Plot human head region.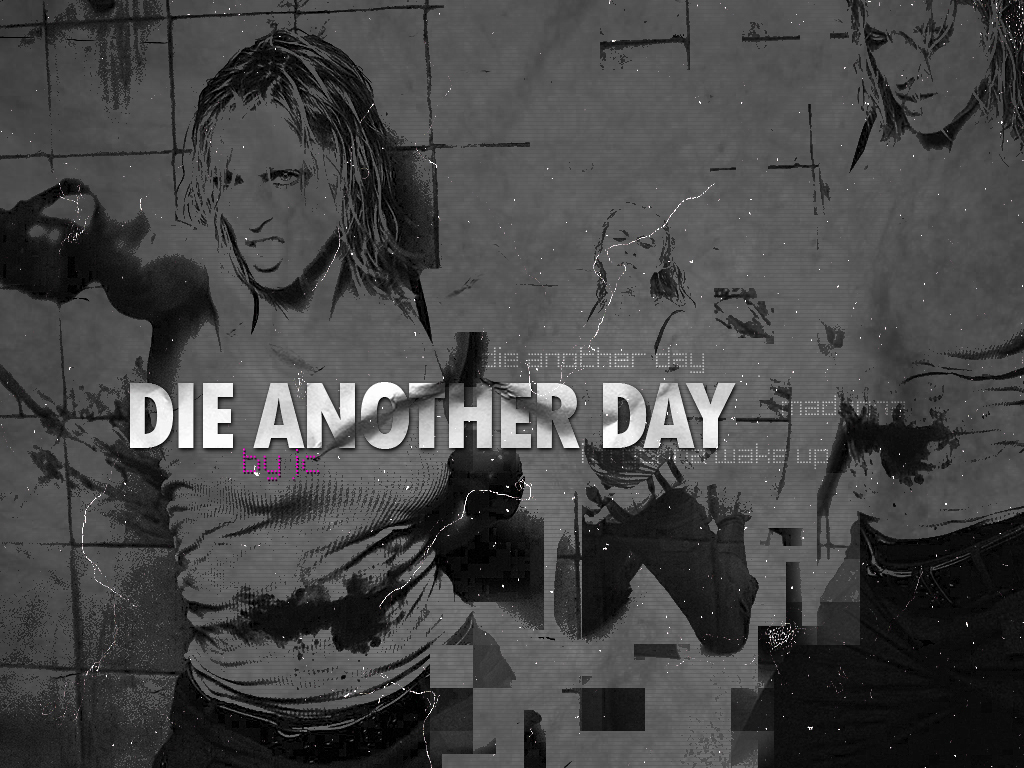
Plotted at crop(153, 24, 423, 312).
